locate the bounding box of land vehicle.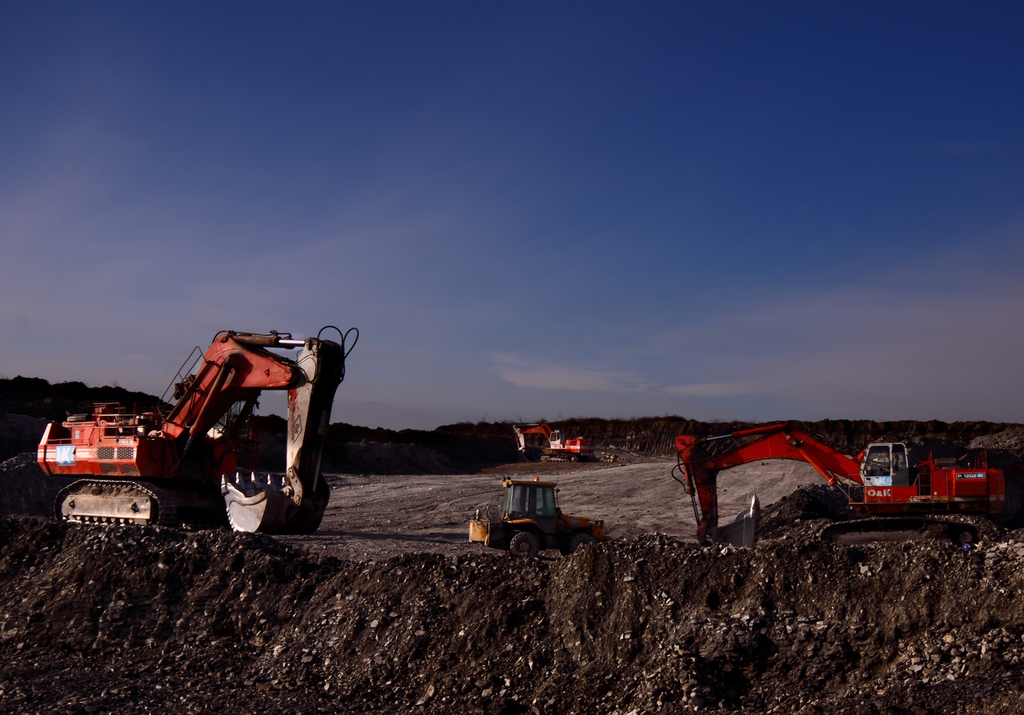
Bounding box: pyautogui.locateOnScreen(513, 420, 590, 463).
